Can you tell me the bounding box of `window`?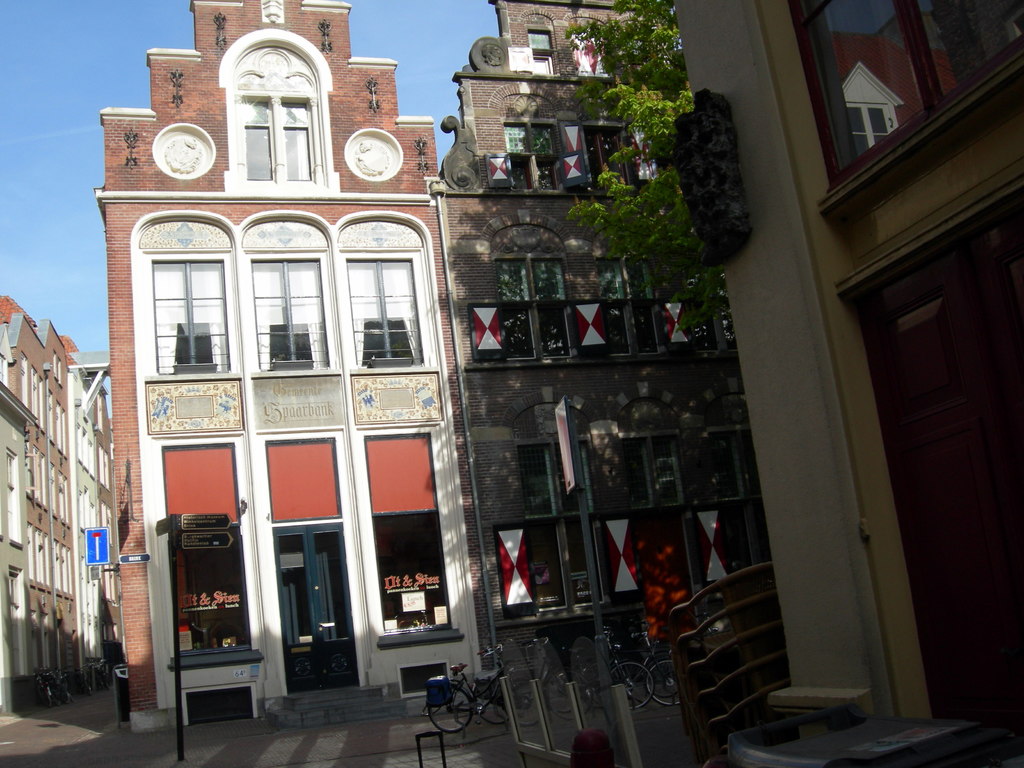
x1=153 y1=261 x2=228 y2=373.
